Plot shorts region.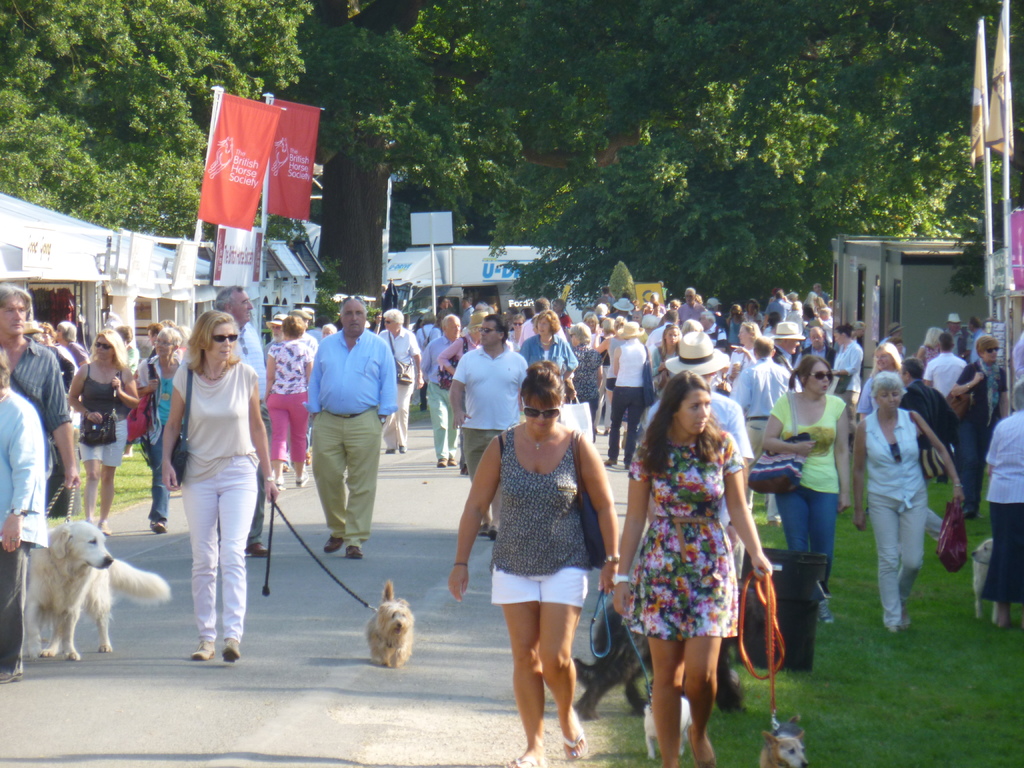
Plotted at box(461, 427, 504, 479).
